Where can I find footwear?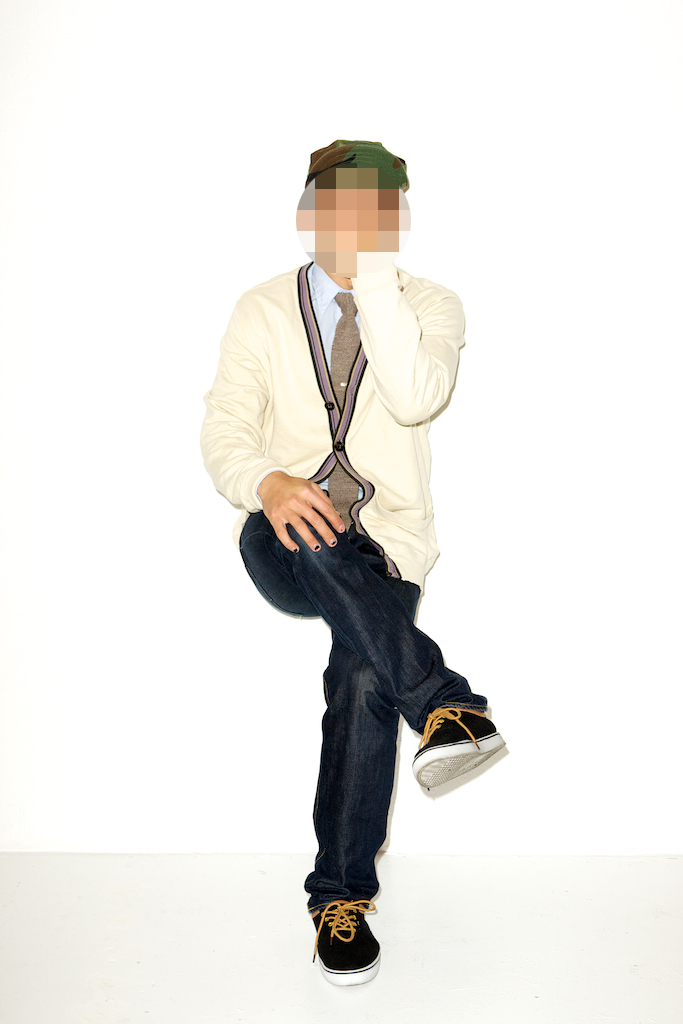
You can find it at Rect(305, 901, 380, 990).
